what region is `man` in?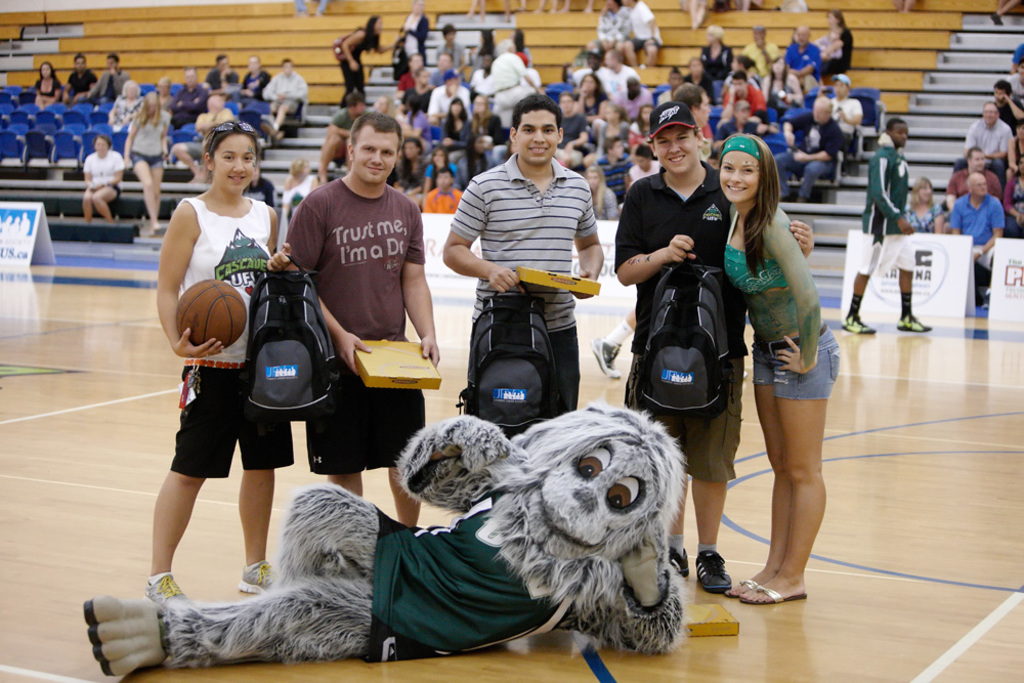
(x1=991, y1=77, x2=1023, y2=131).
